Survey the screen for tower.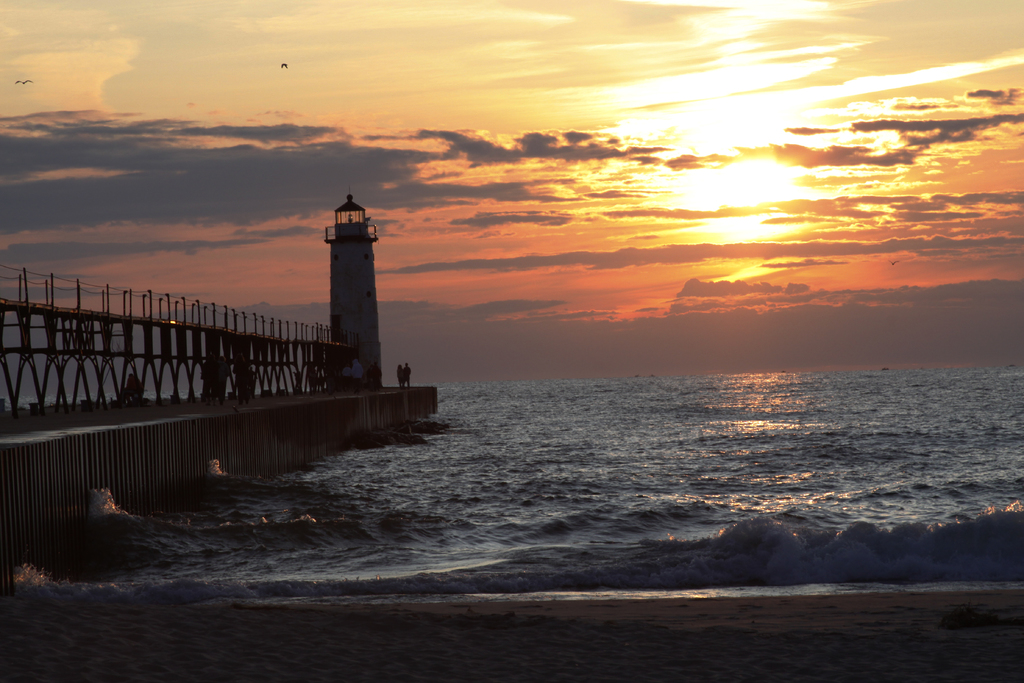
Survey found: bbox=(325, 184, 383, 388).
